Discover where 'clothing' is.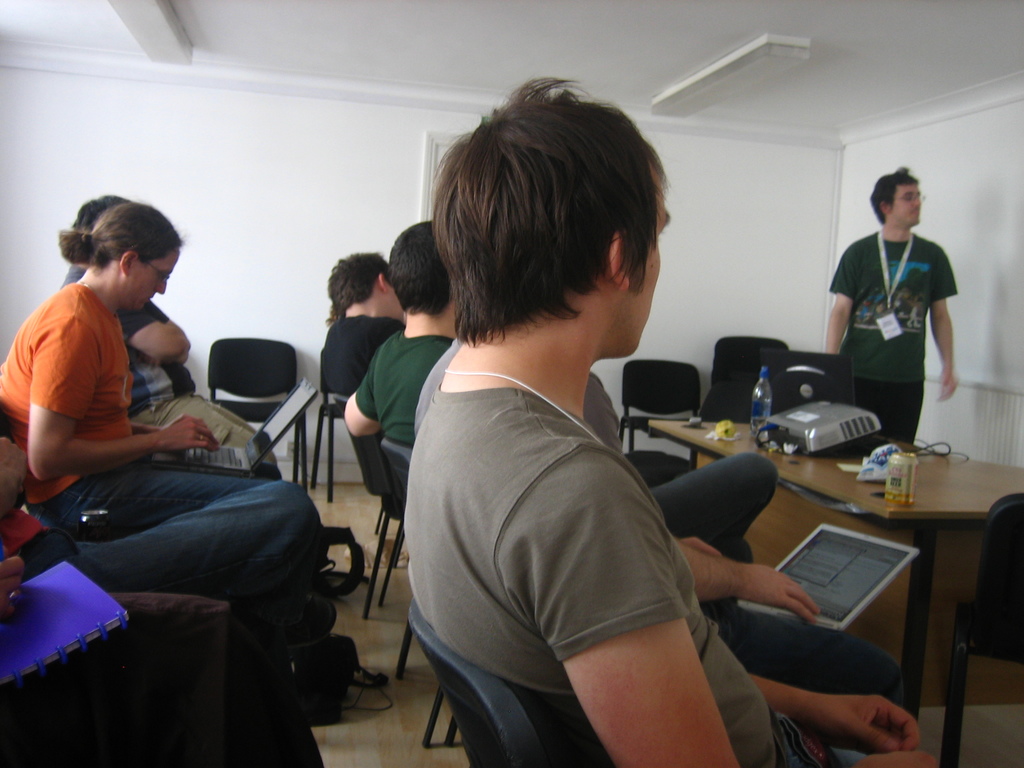
Discovered at region(0, 284, 275, 543).
